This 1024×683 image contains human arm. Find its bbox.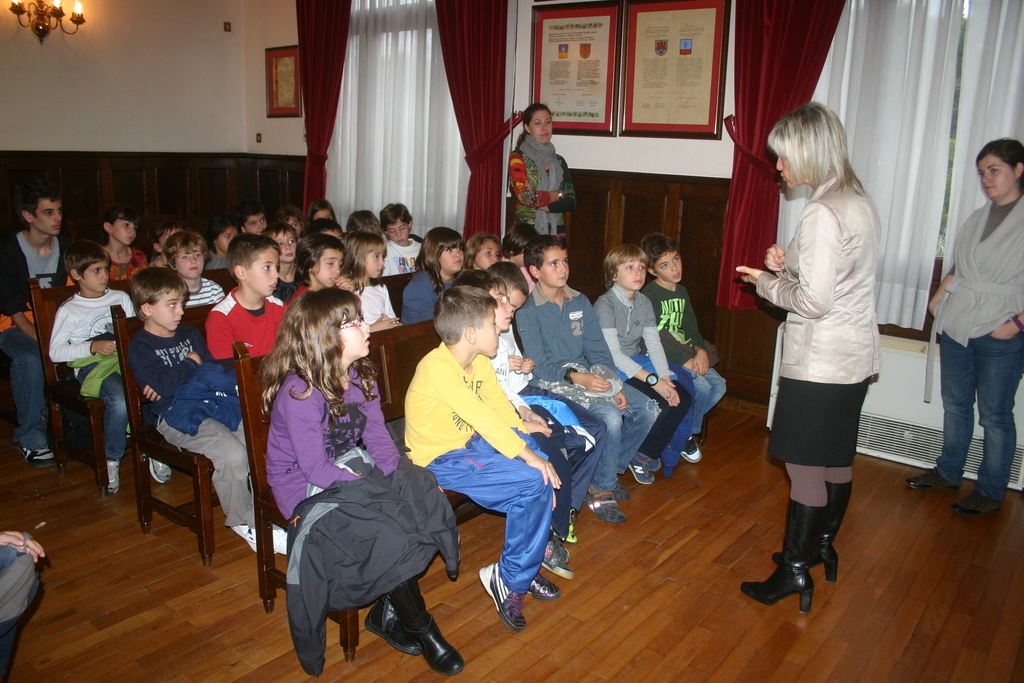
{"x1": 520, "y1": 395, "x2": 552, "y2": 438}.
